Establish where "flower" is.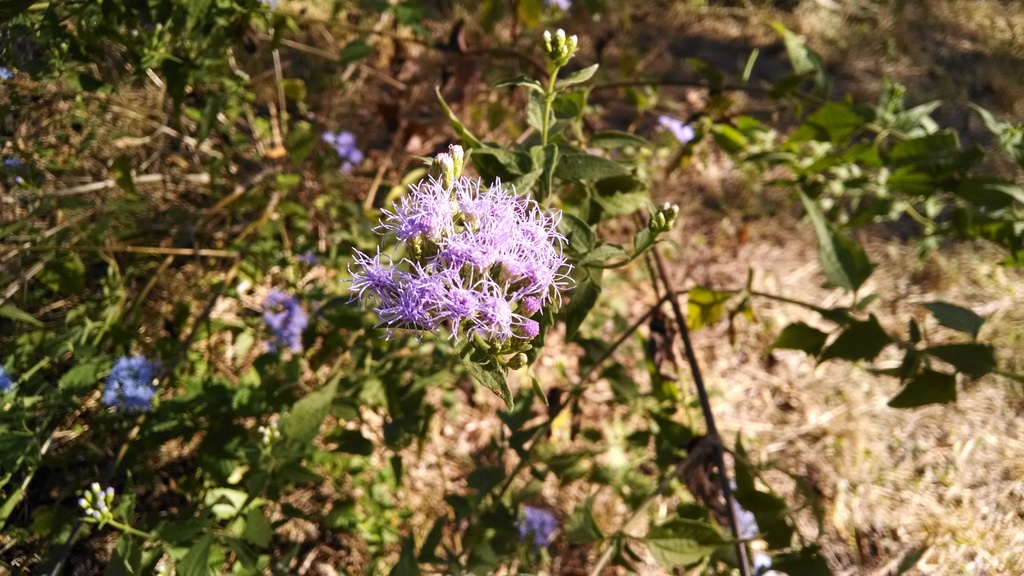
Established at x1=317 y1=131 x2=367 y2=173.
